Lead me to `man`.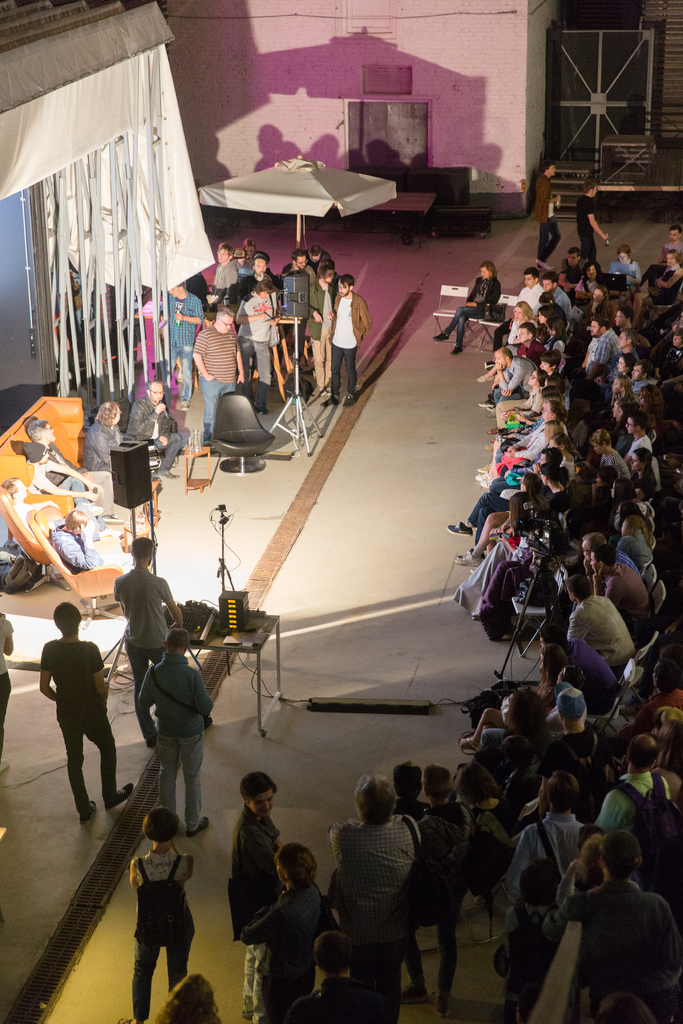
Lead to (left=555, top=673, right=597, bottom=766).
